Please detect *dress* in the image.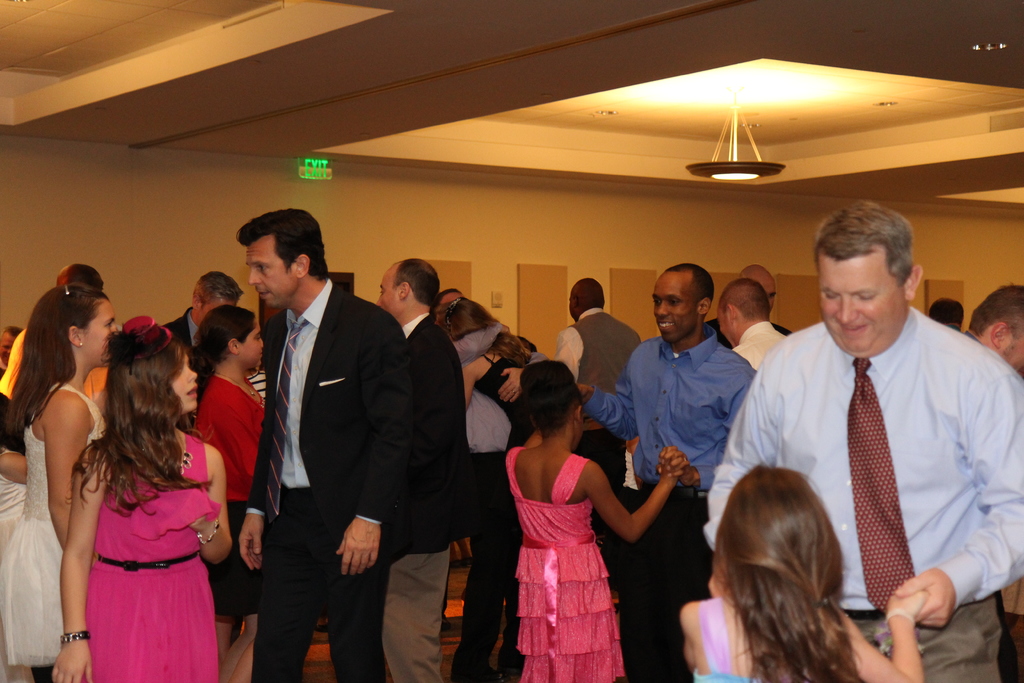
[left=78, top=427, right=217, bottom=682].
